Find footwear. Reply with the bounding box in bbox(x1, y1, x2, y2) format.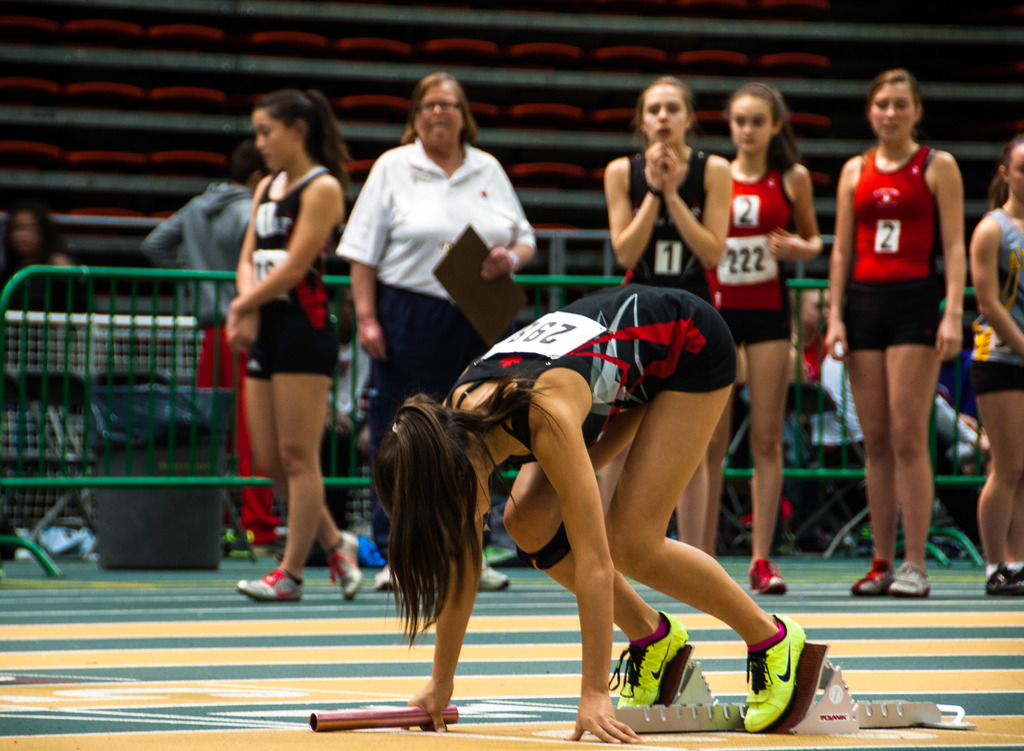
bbox(609, 609, 692, 708).
